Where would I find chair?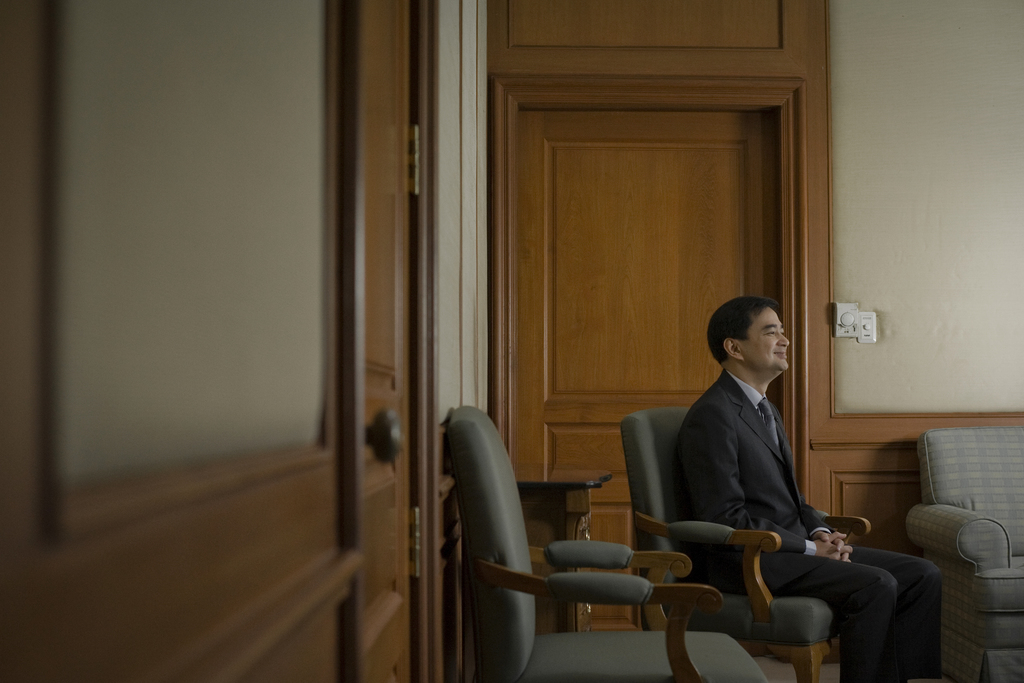
At <region>897, 423, 1023, 682</region>.
